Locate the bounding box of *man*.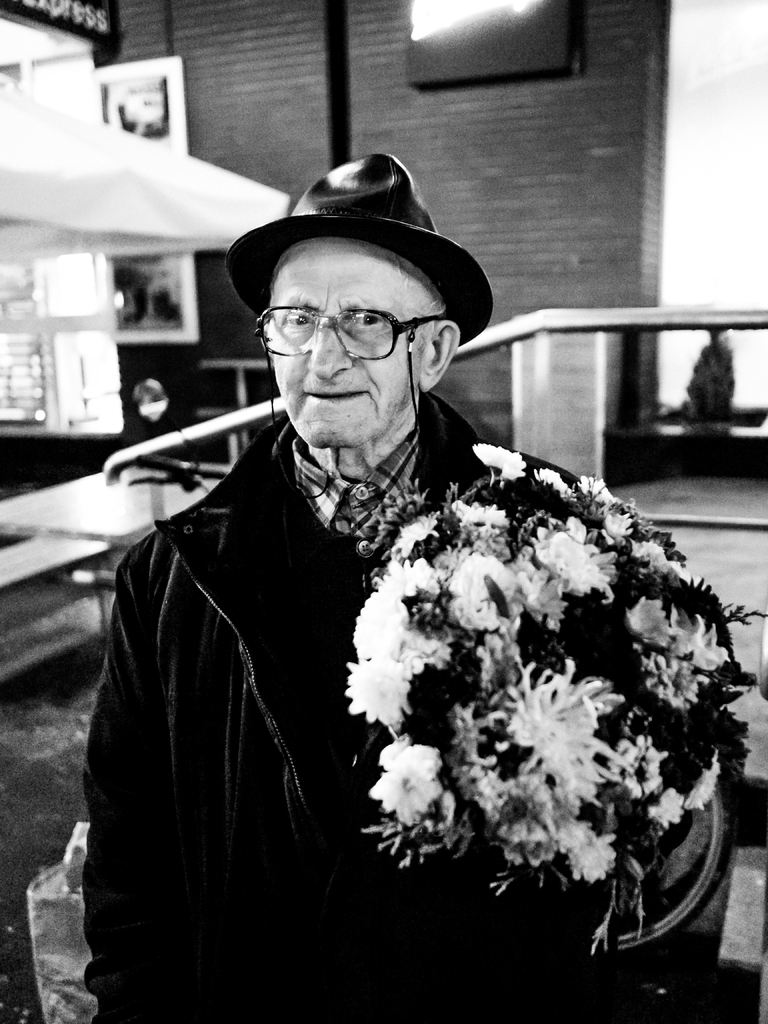
Bounding box: BBox(90, 140, 625, 1023).
